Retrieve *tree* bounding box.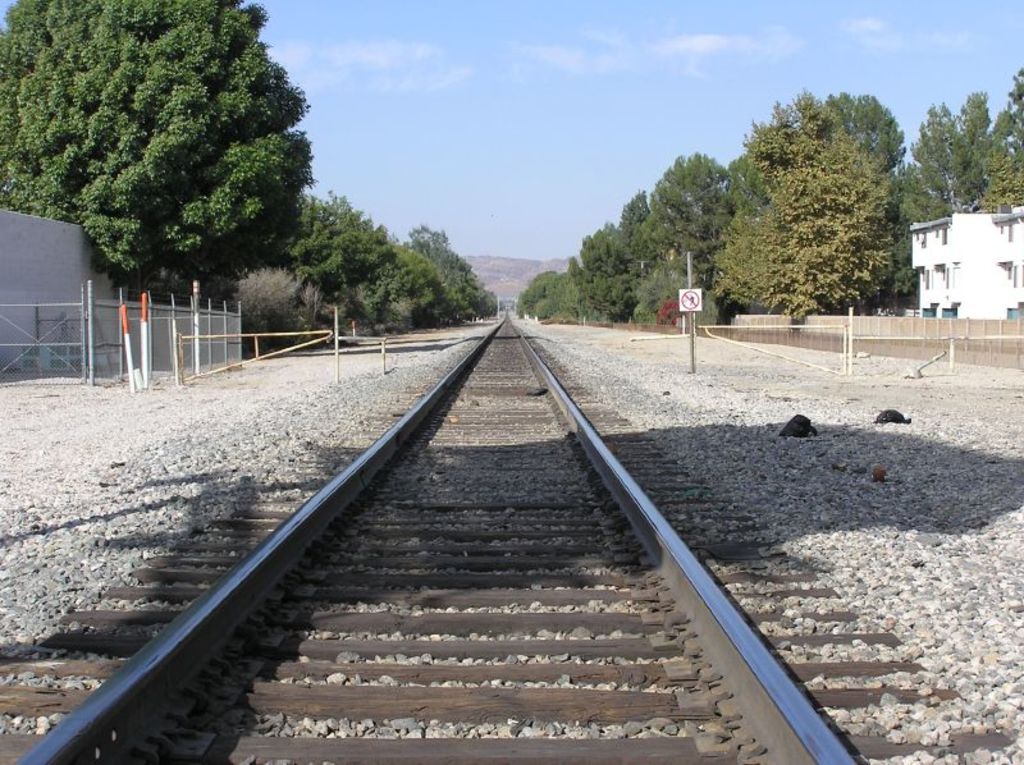
Bounding box: box(827, 88, 914, 205).
